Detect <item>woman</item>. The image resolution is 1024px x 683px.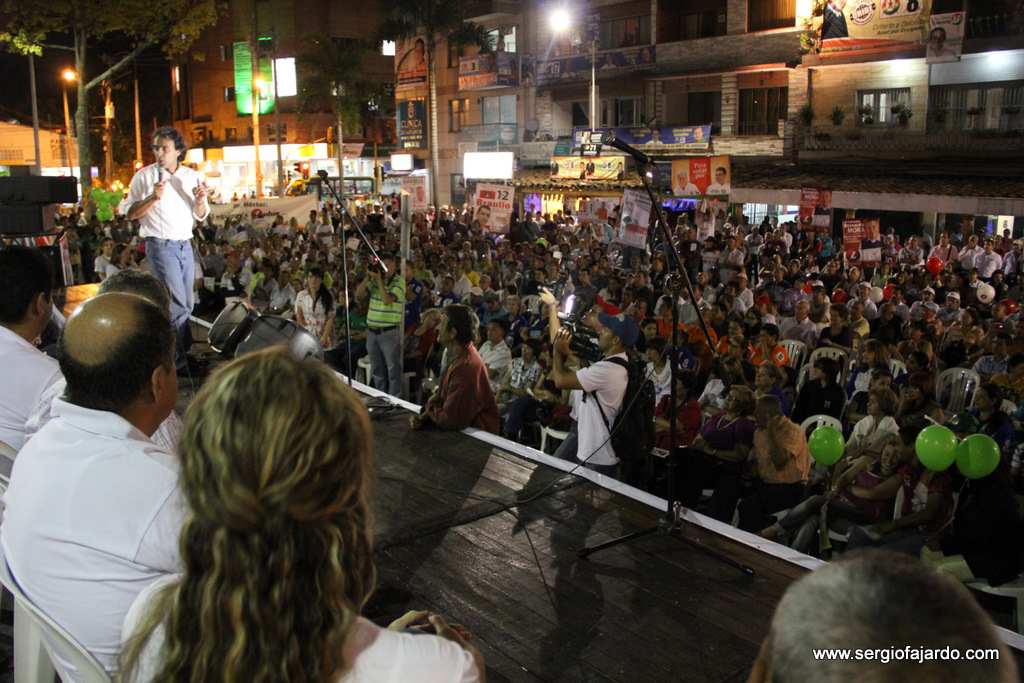
l=950, t=309, r=983, b=353.
